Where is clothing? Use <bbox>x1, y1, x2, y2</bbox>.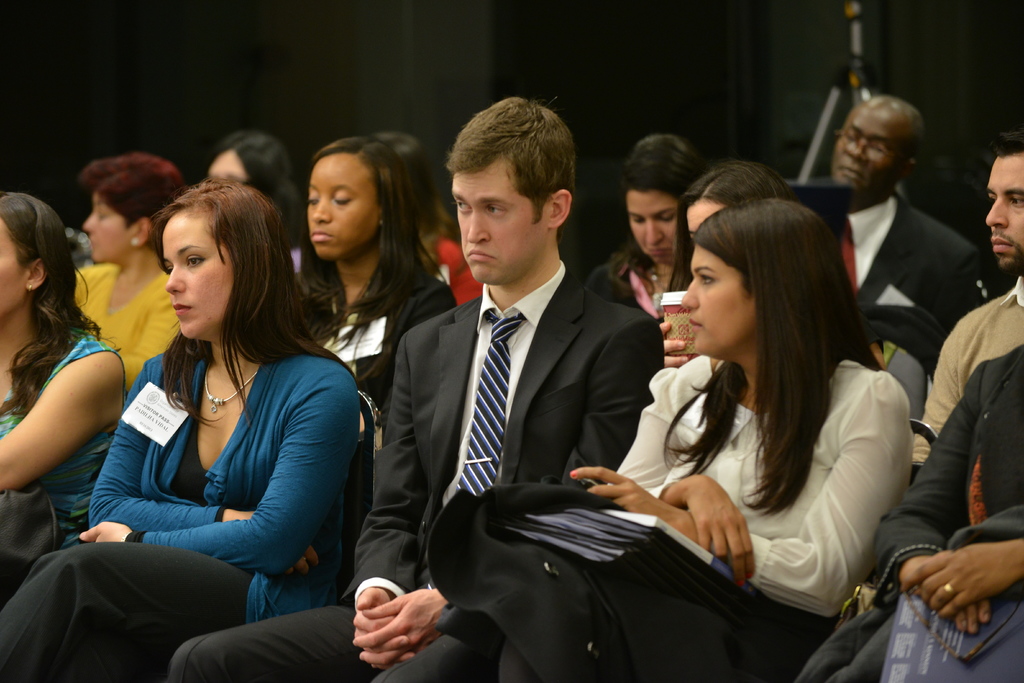
<bbox>59, 261, 148, 331</bbox>.
